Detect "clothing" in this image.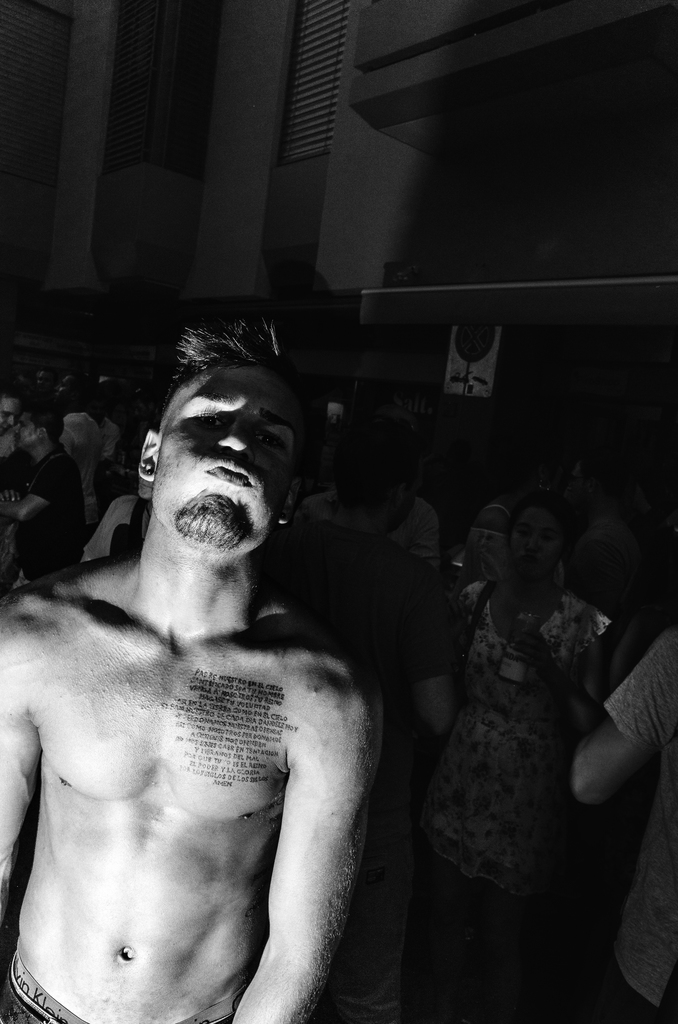
Detection: bbox(73, 407, 134, 456).
